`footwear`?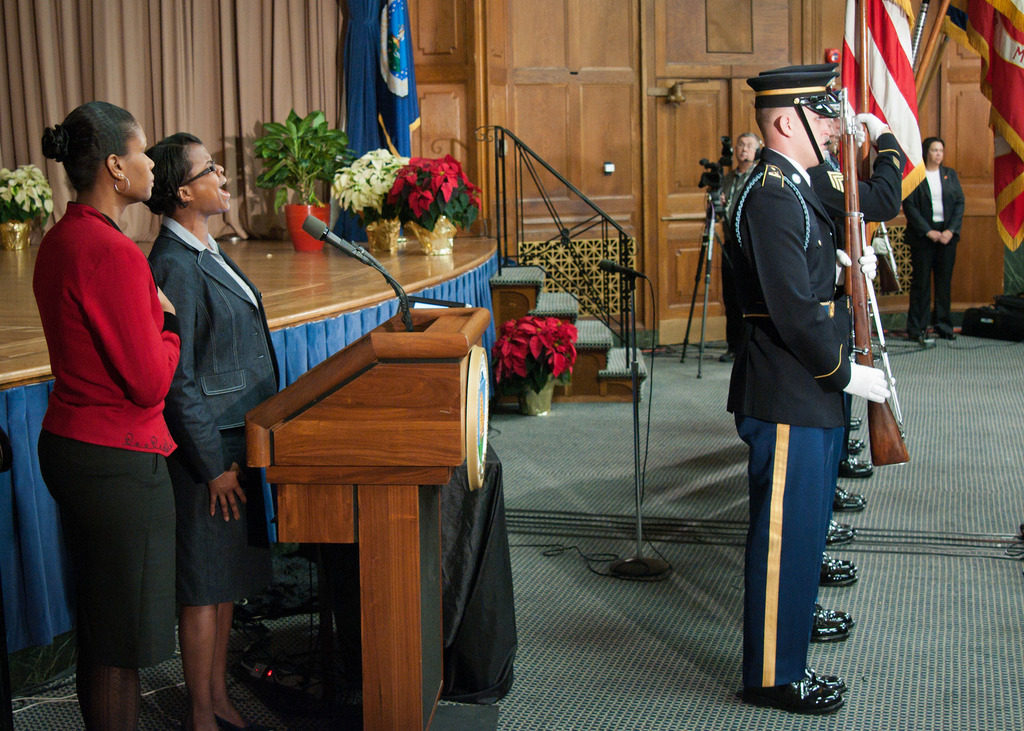
[x1=818, y1=559, x2=861, y2=587]
